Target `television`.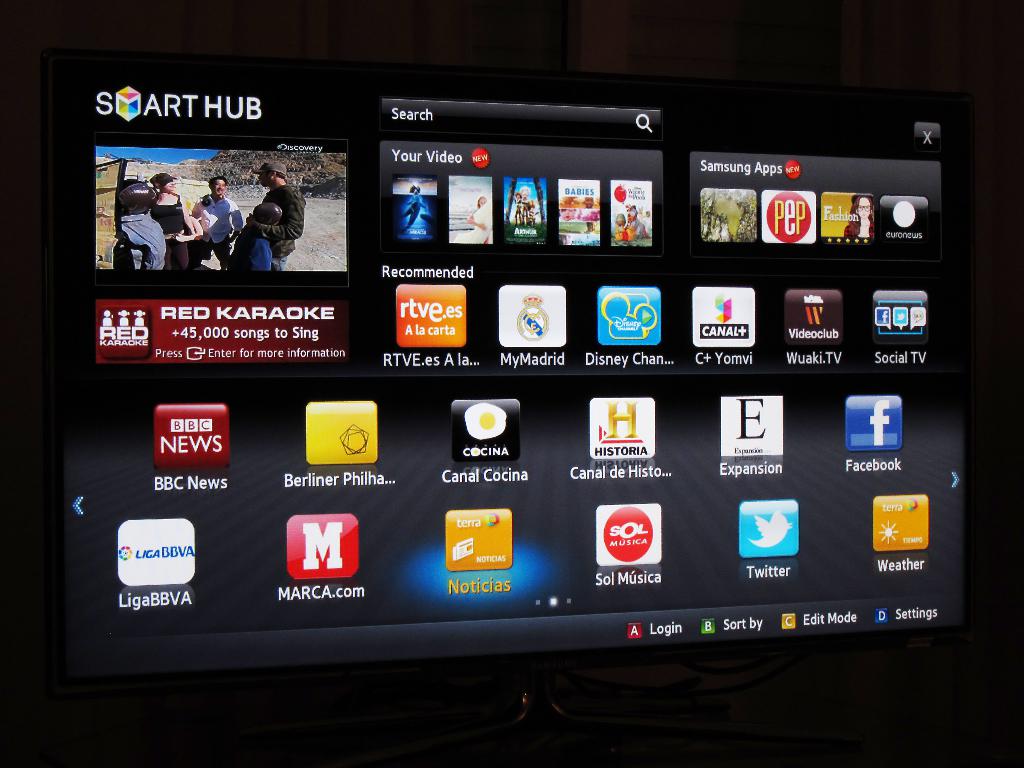
Target region: <region>40, 49, 990, 767</region>.
